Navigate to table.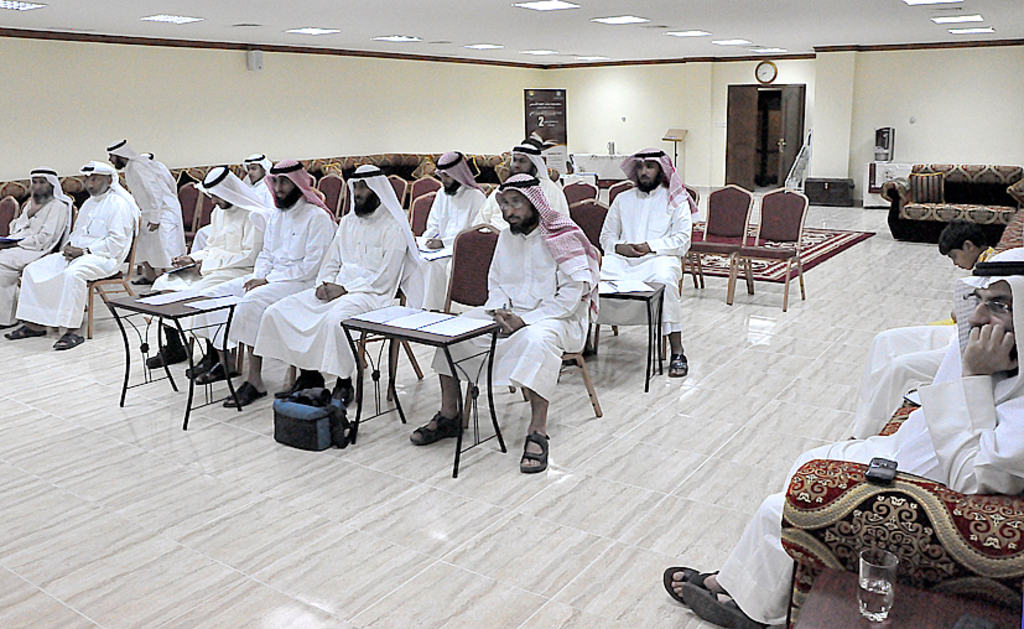
Navigation target: BBox(104, 274, 250, 412).
